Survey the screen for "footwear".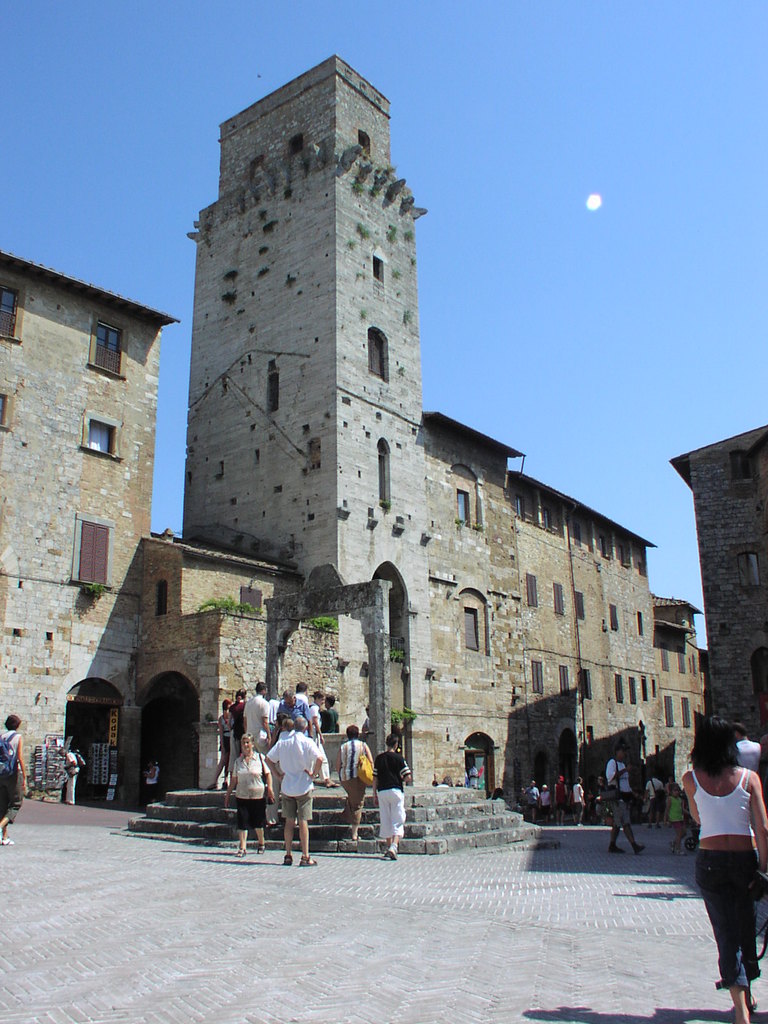
Survey found: 0, 833, 12, 847.
